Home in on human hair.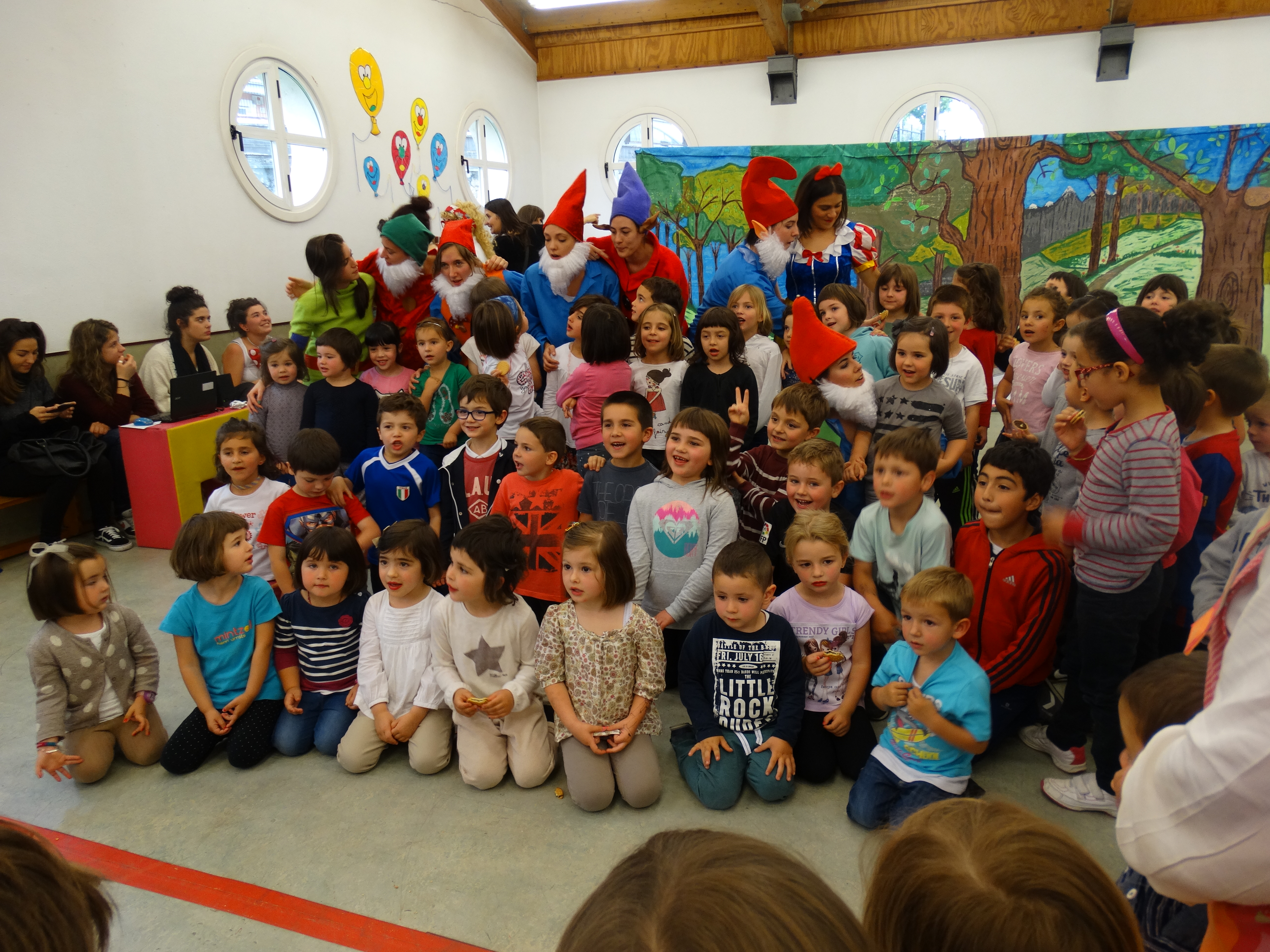
Homed in at [214,104,230,117].
